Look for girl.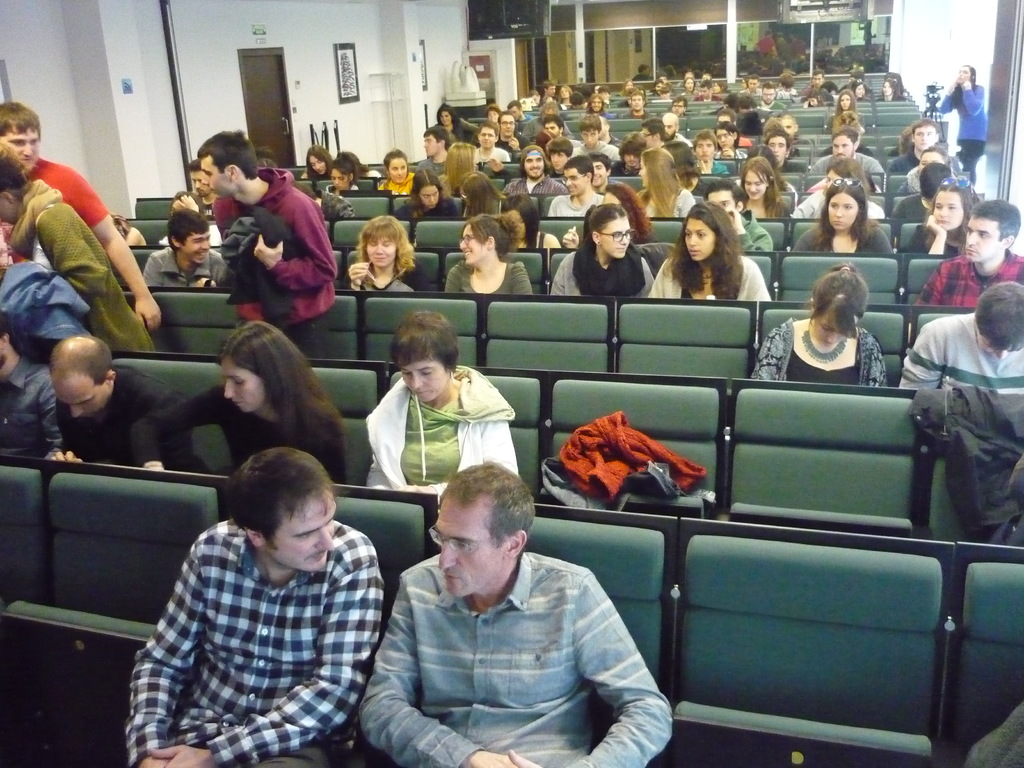
Found: detection(380, 151, 413, 193).
